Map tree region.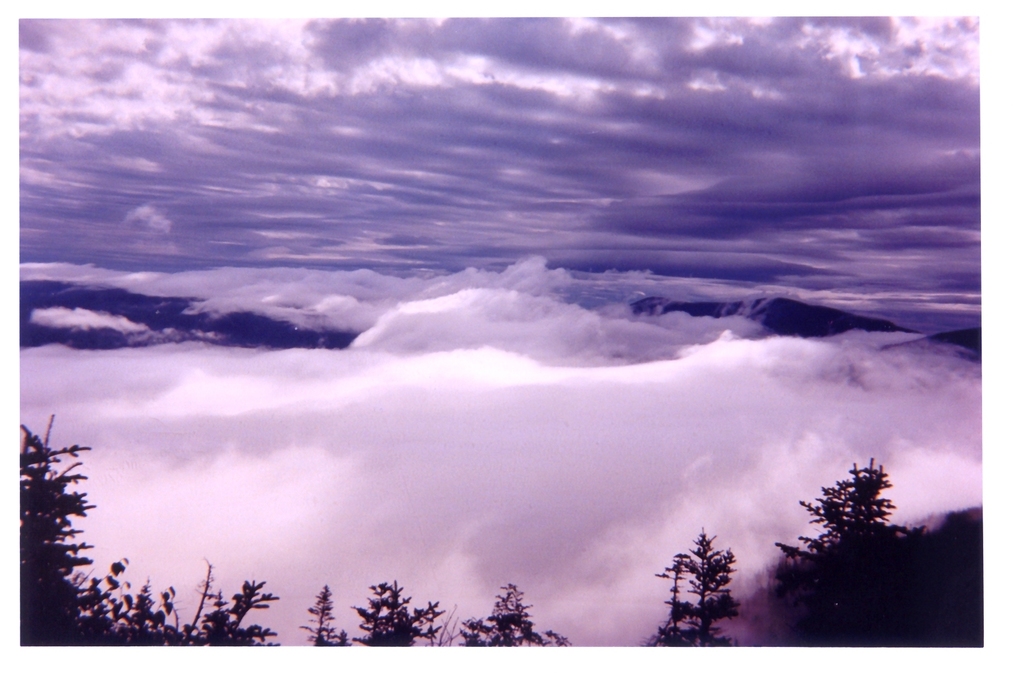
Mapped to bbox(665, 535, 752, 634).
